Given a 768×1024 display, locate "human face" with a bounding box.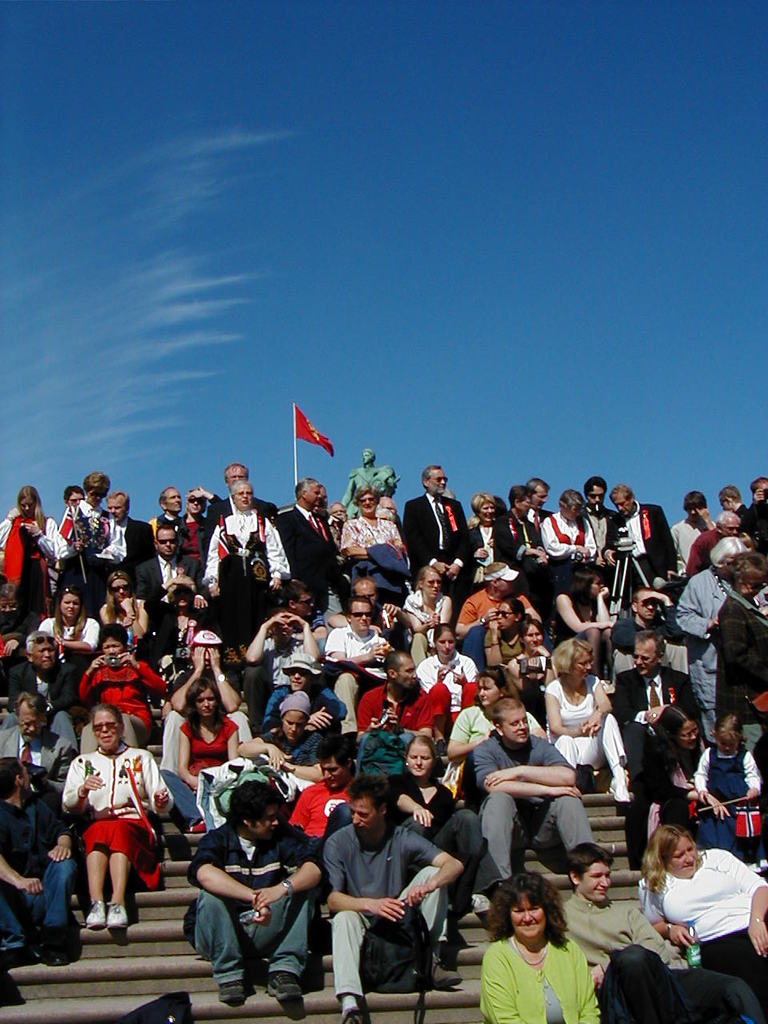
Located: left=68, top=493, right=86, bottom=510.
